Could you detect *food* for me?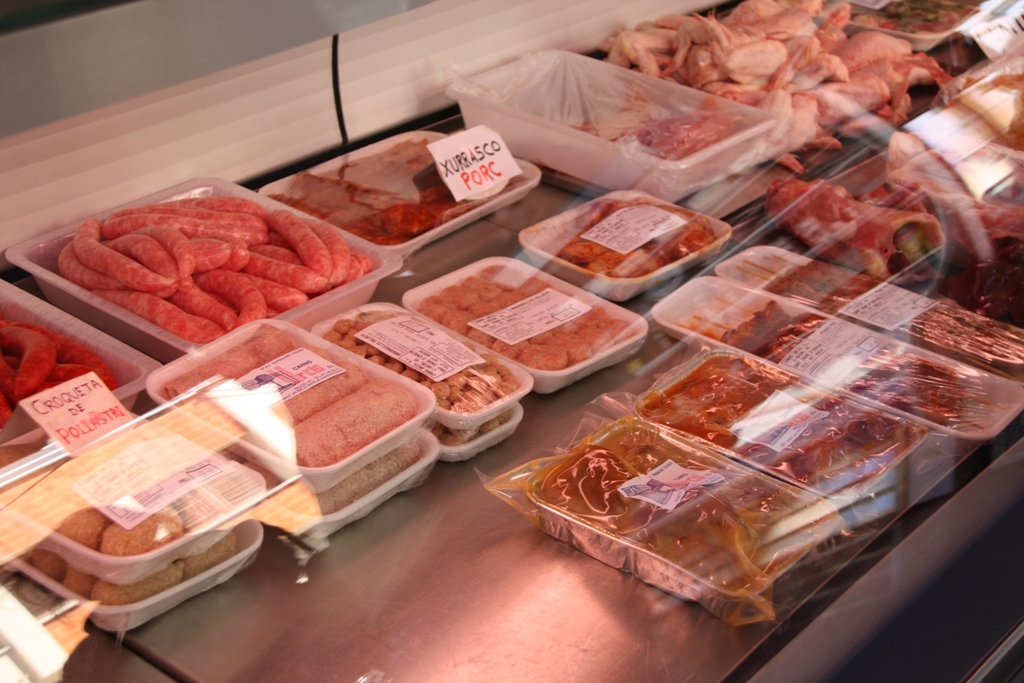
Detection result: crop(638, 352, 917, 501).
